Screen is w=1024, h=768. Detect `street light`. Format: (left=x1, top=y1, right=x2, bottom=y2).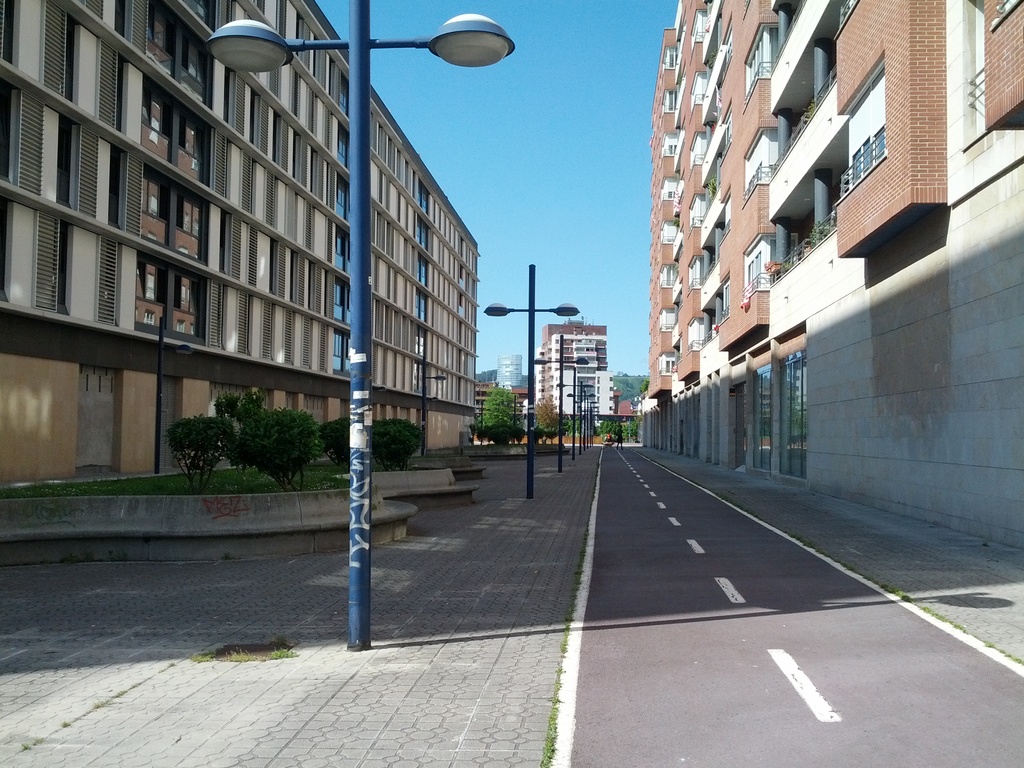
(left=424, top=376, right=447, bottom=451).
